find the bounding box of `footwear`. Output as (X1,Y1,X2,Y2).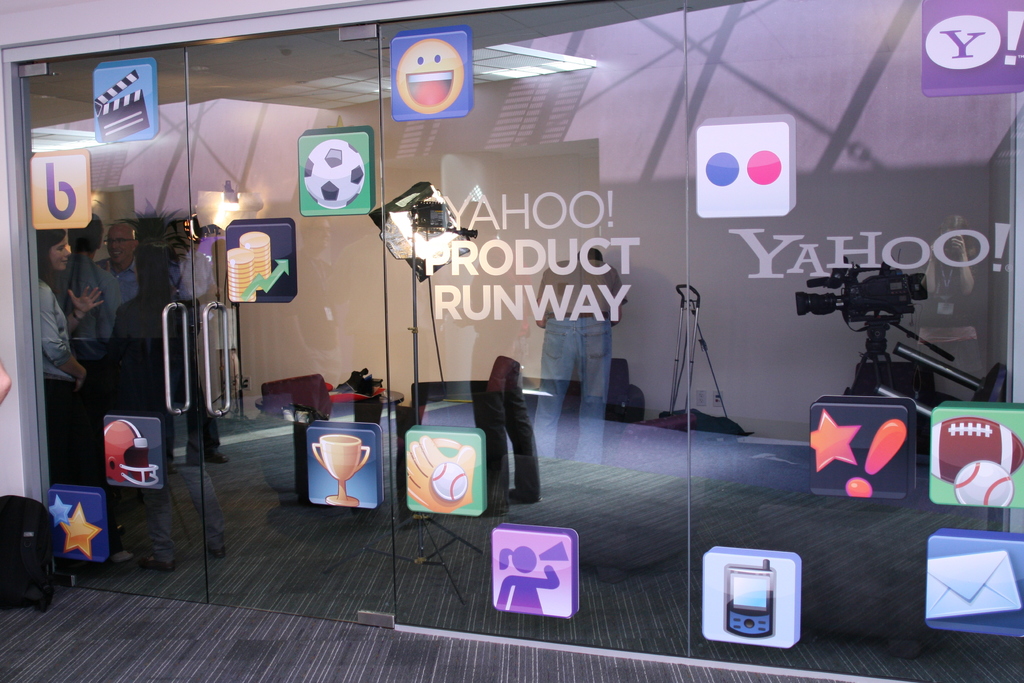
(507,486,543,504).
